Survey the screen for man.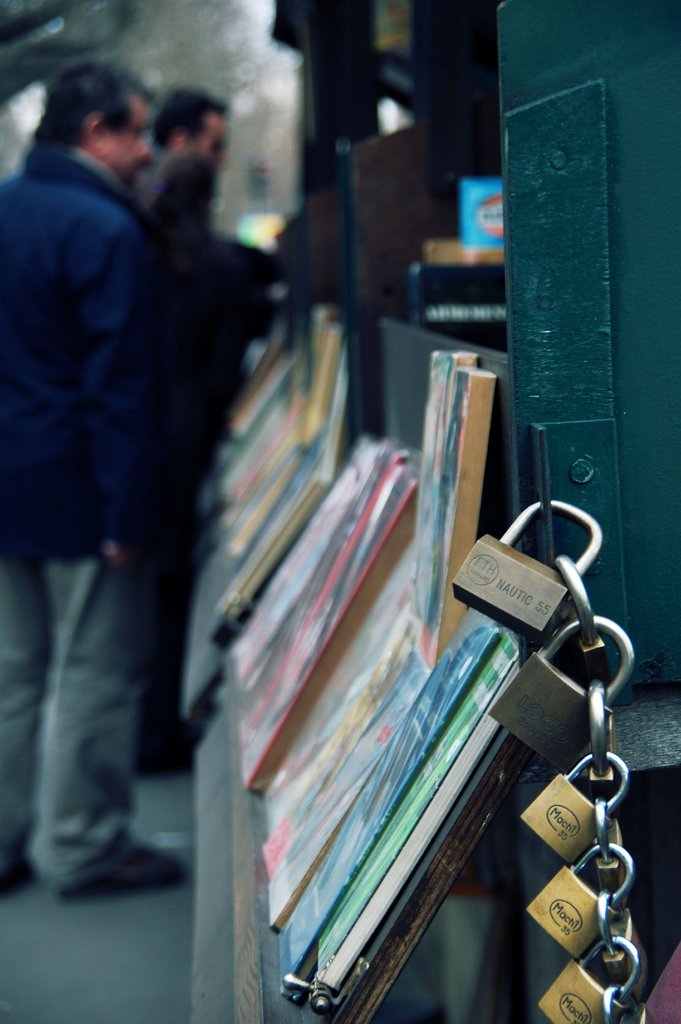
Survey found: {"left": 136, "top": 86, "right": 234, "bottom": 209}.
